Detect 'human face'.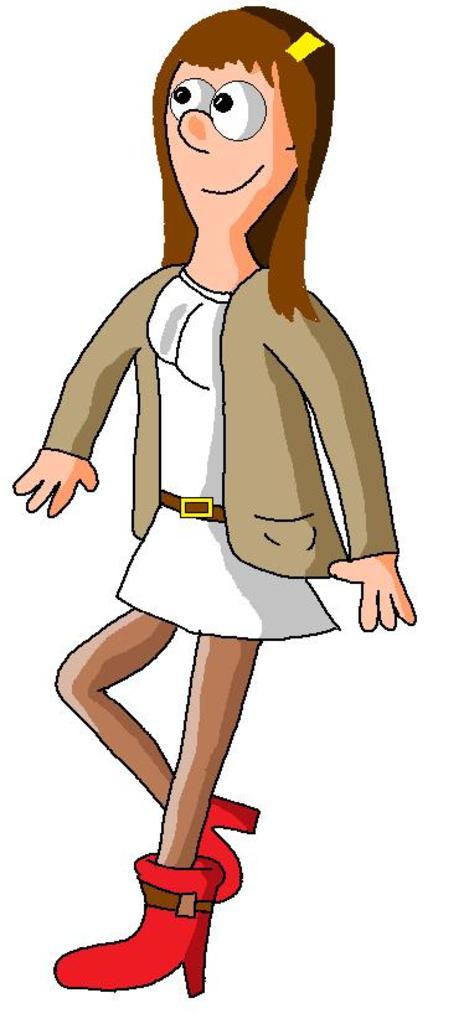
Detected at [left=170, top=60, right=300, bottom=229].
